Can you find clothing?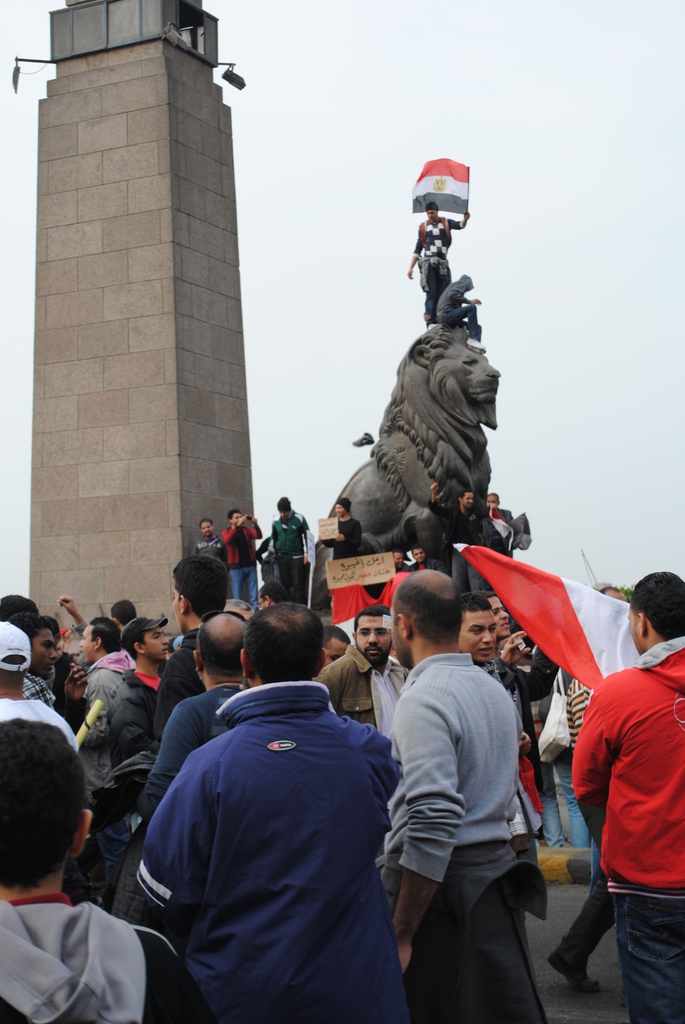
Yes, bounding box: <bbox>332, 516, 358, 561</bbox>.
